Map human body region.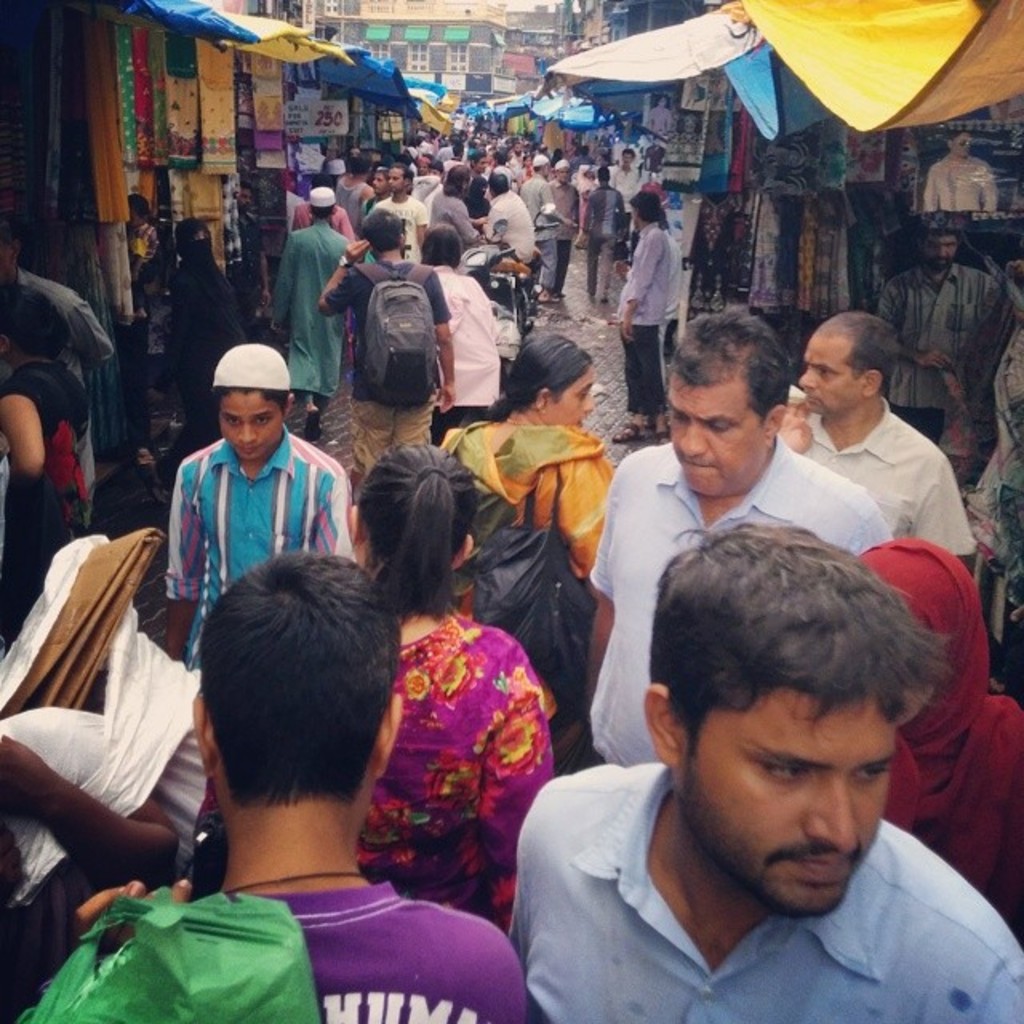
Mapped to pyautogui.locateOnScreen(168, 434, 360, 654).
